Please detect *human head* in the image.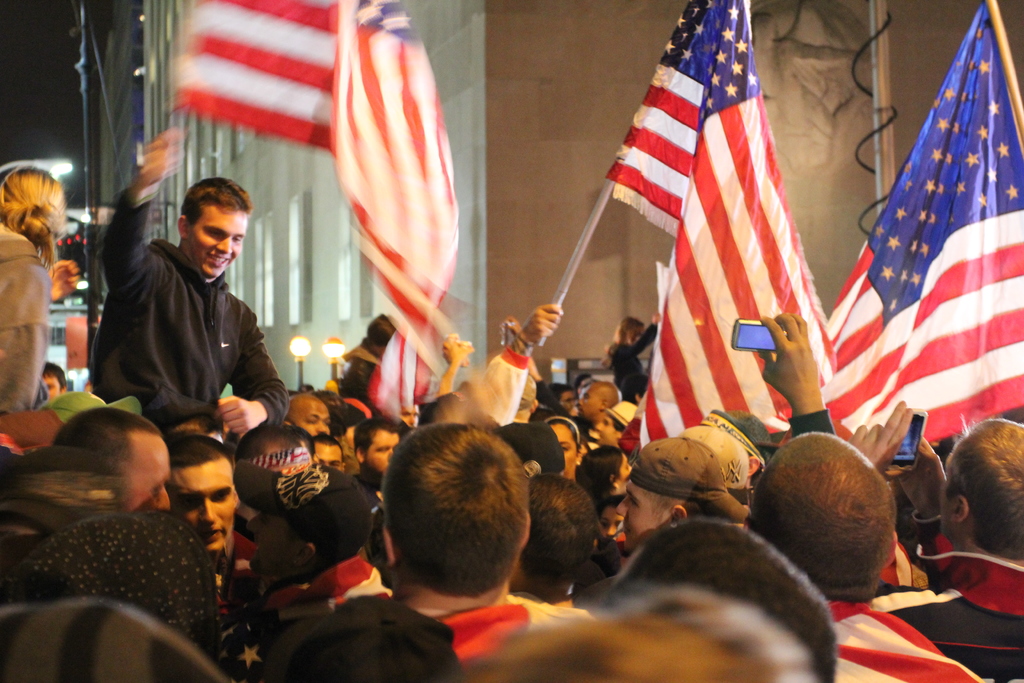
618,317,646,346.
